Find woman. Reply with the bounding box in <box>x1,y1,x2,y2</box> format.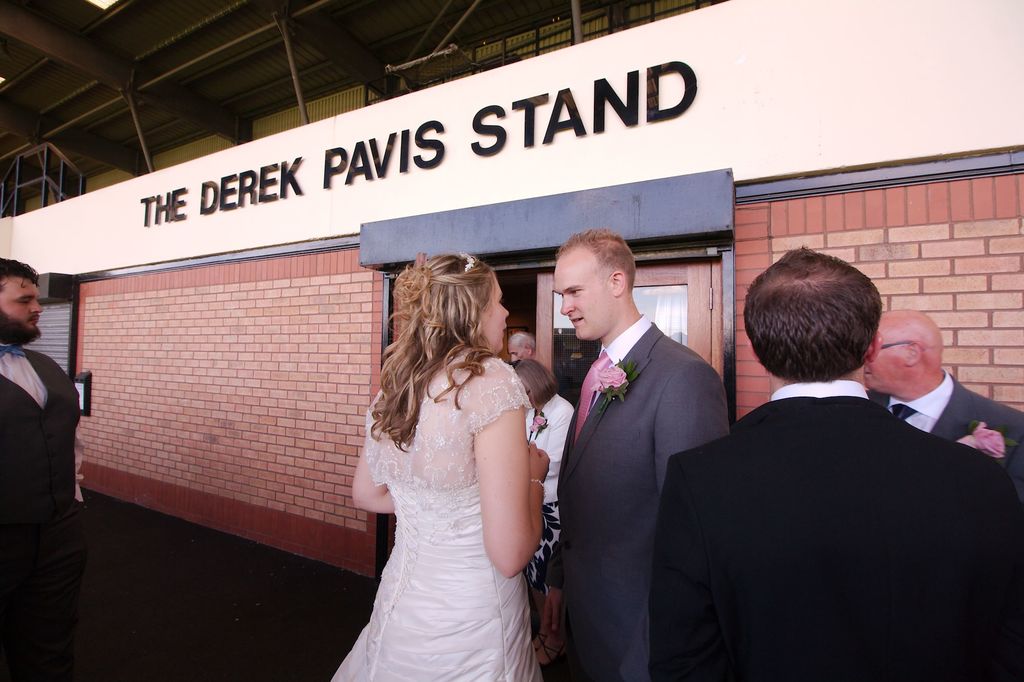
<box>514,355,577,674</box>.
